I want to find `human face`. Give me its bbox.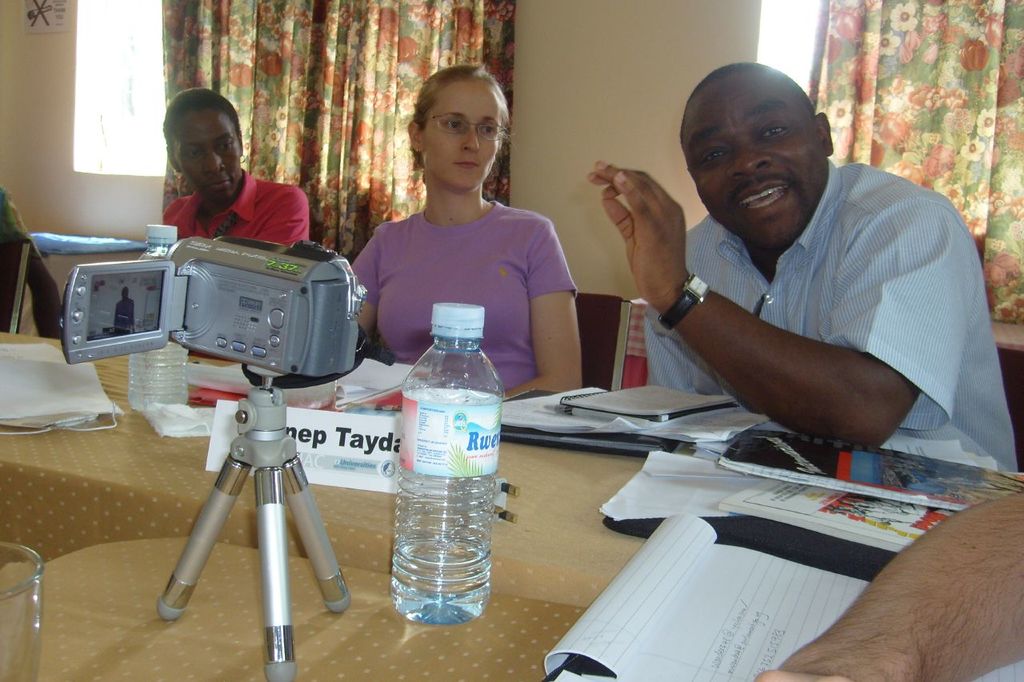
crop(424, 81, 498, 193).
